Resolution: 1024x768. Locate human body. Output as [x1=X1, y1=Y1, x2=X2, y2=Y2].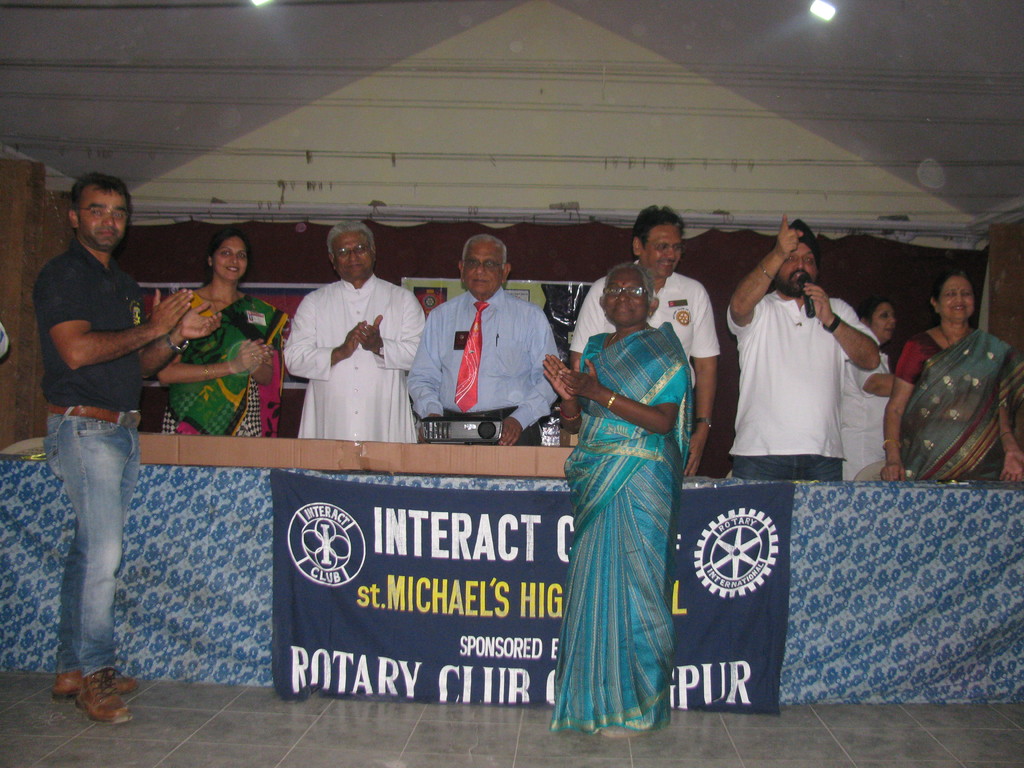
[x1=159, y1=284, x2=287, y2=436].
